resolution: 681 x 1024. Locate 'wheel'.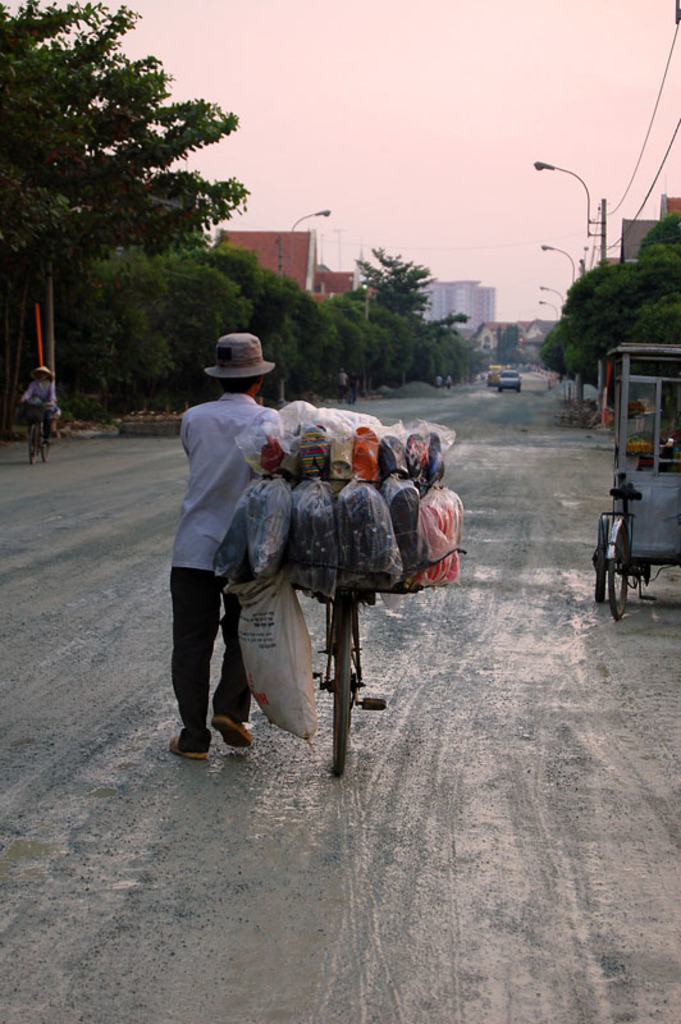
{"x1": 42, "y1": 428, "x2": 54, "y2": 461}.
